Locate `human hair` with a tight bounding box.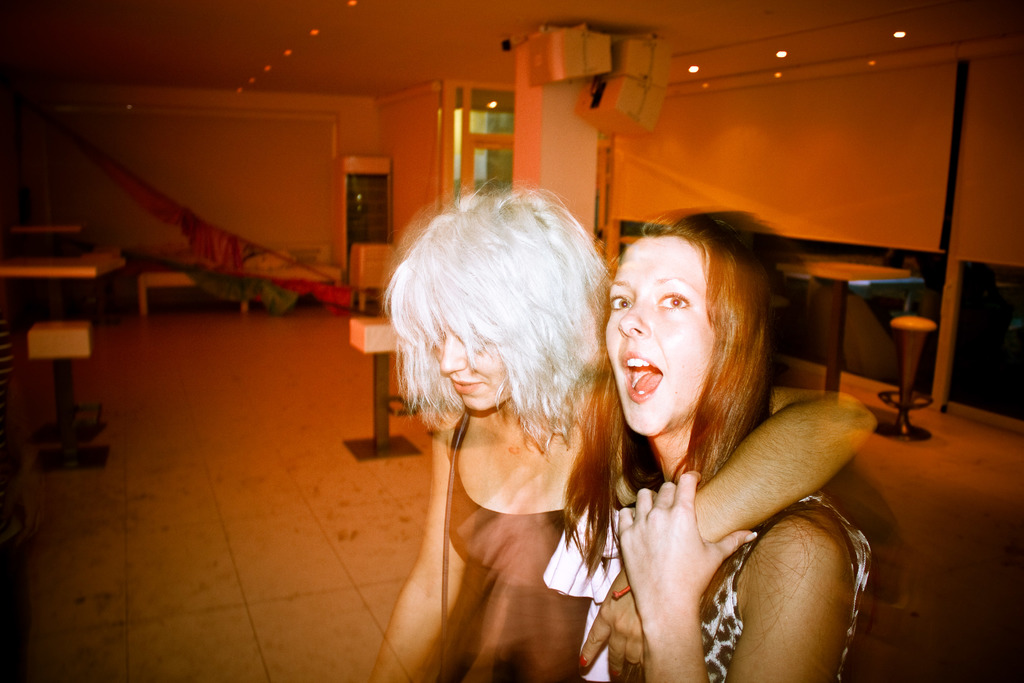
x1=550 y1=210 x2=776 y2=580.
